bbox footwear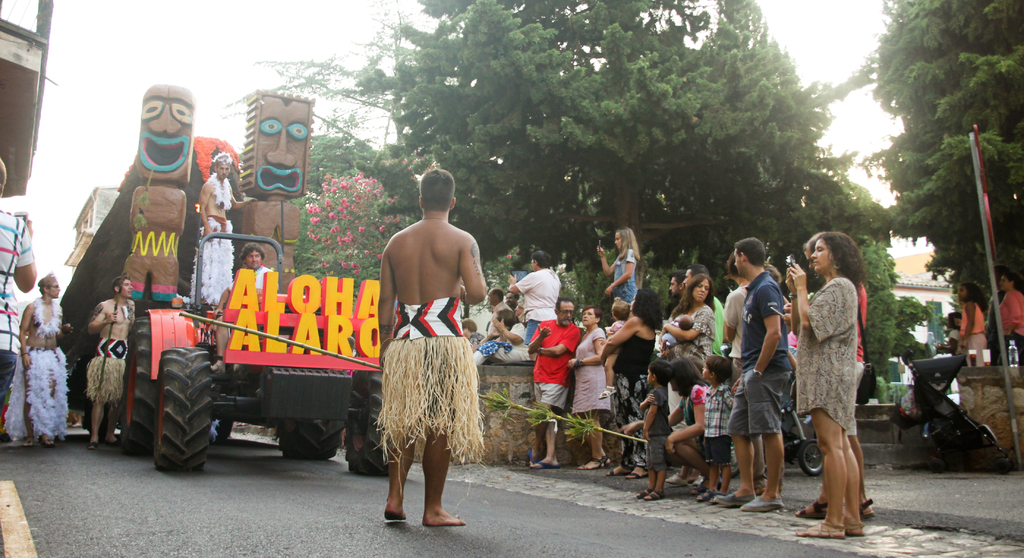
bbox(666, 476, 692, 486)
